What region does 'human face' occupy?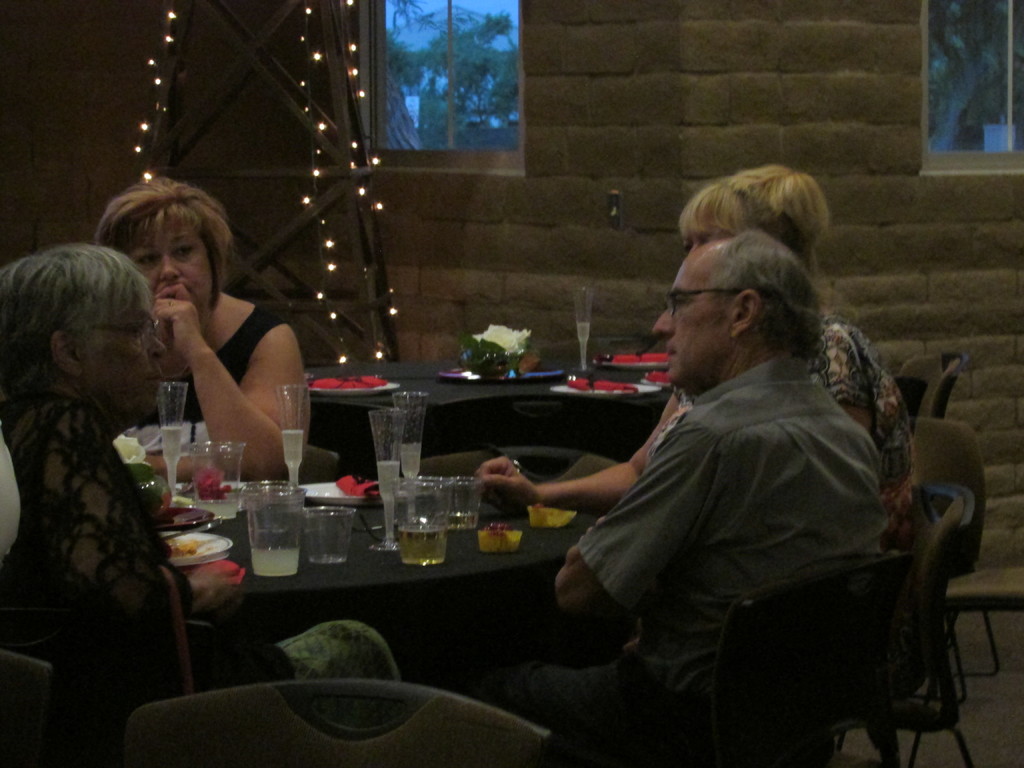
box=[684, 220, 733, 252].
